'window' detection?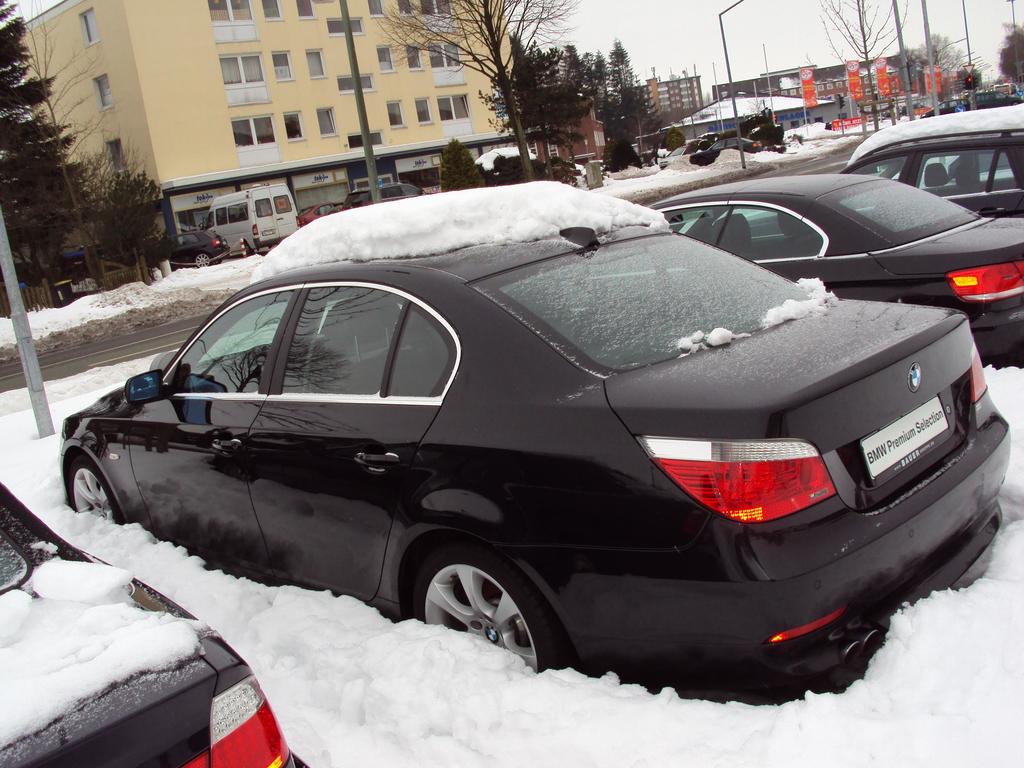
(x1=315, y1=107, x2=341, y2=138)
